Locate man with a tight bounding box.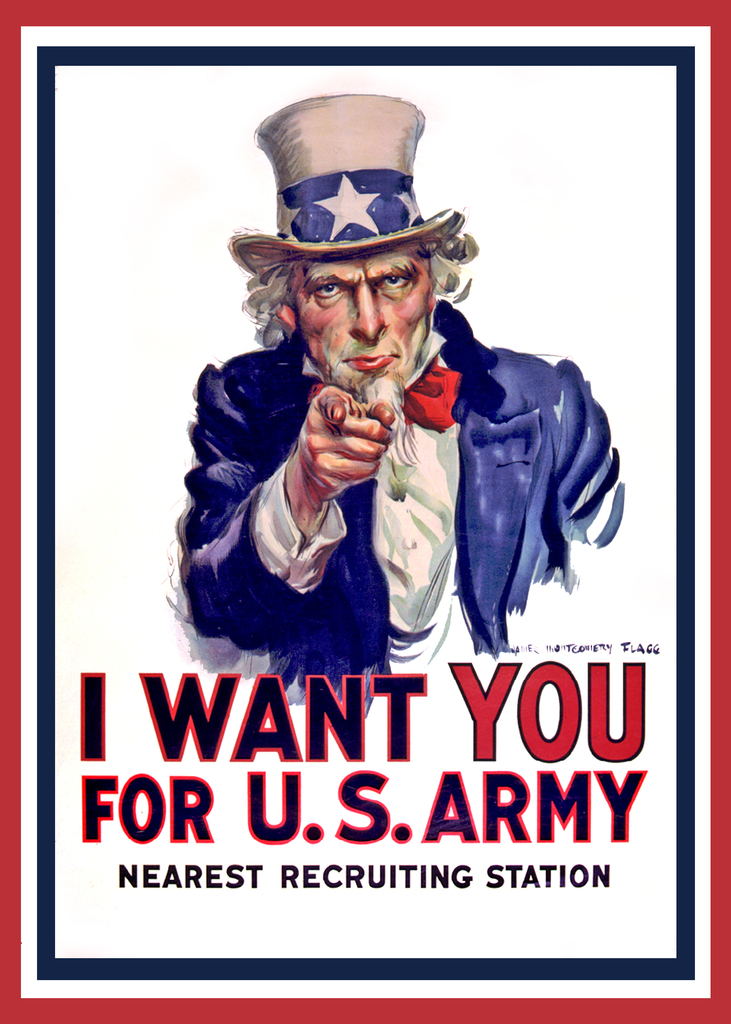
{"x1": 172, "y1": 169, "x2": 515, "y2": 700}.
